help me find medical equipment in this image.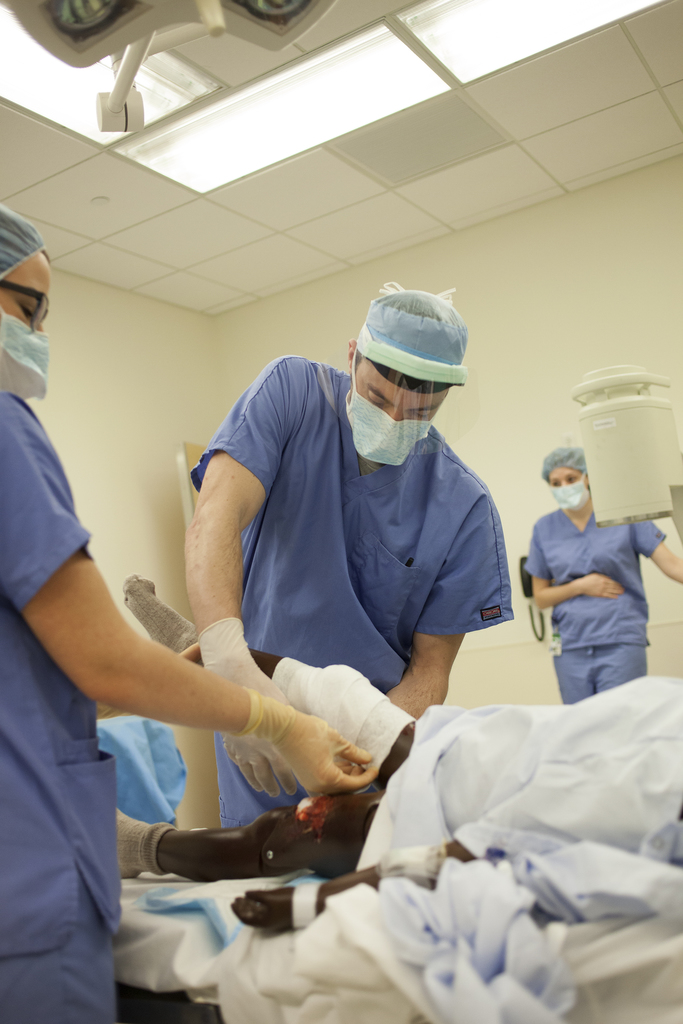
Found it: bbox=[569, 367, 682, 524].
